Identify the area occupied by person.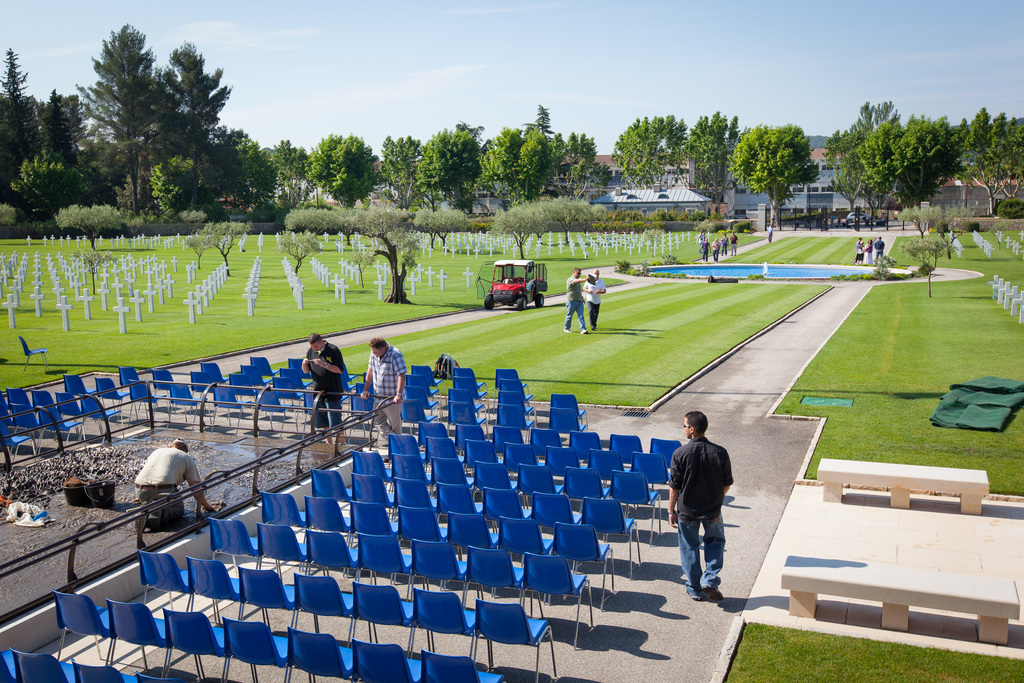
Area: bbox=[570, 267, 599, 334].
